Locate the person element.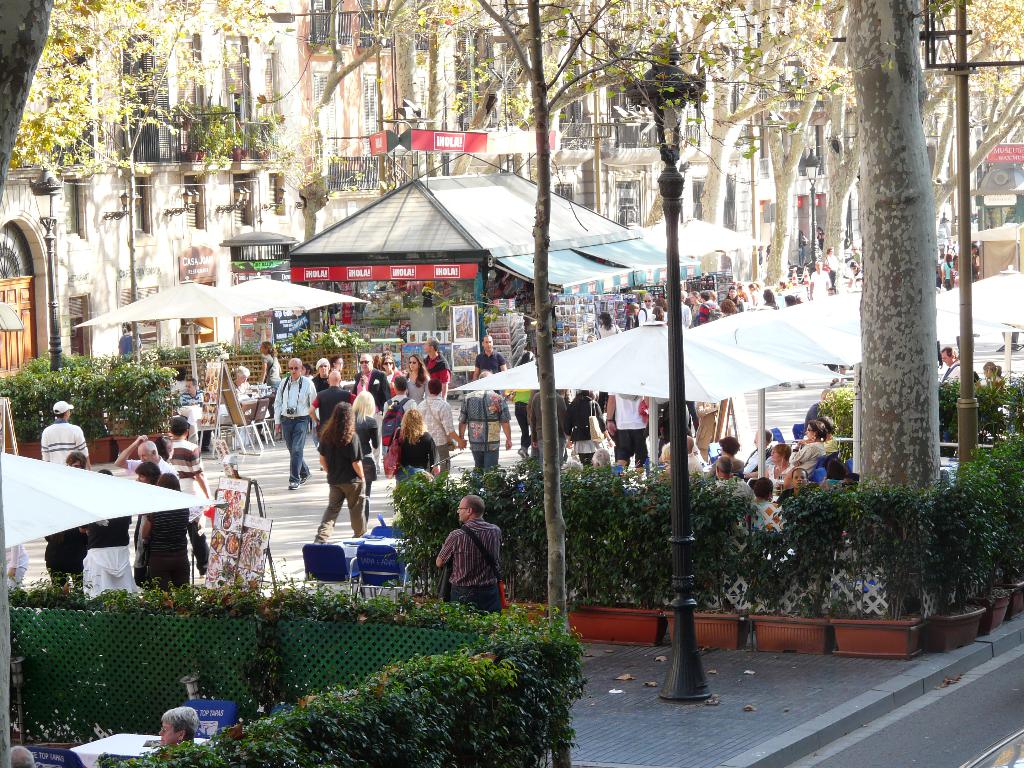
Element bbox: {"left": 48, "top": 442, "right": 94, "bottom": 597}.
